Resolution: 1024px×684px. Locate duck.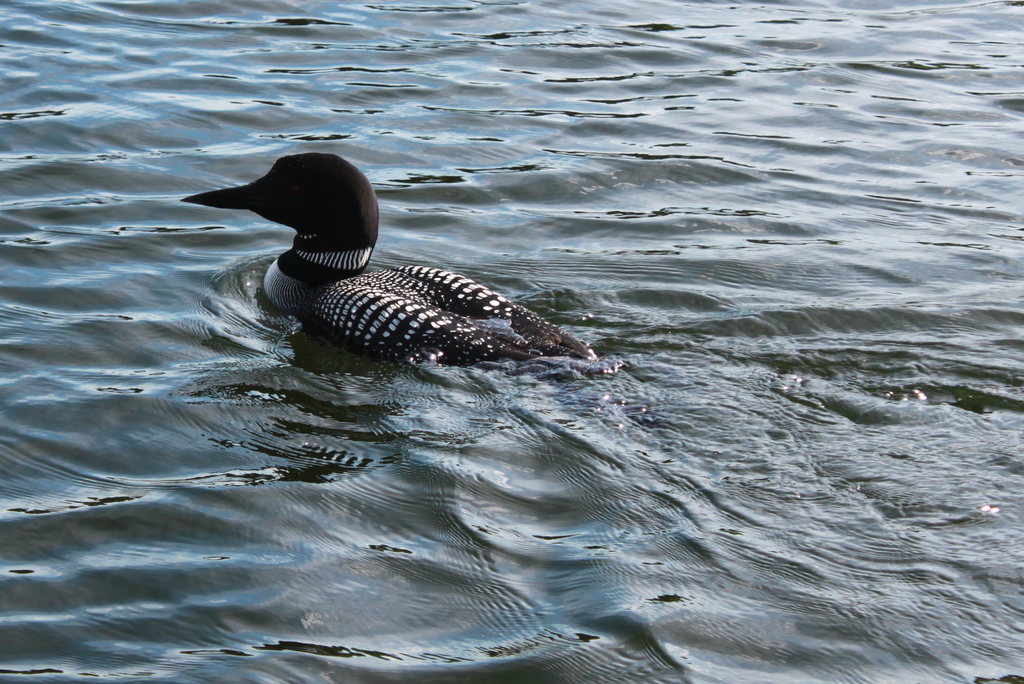
<region>206, 150, 625, 375</region>.
